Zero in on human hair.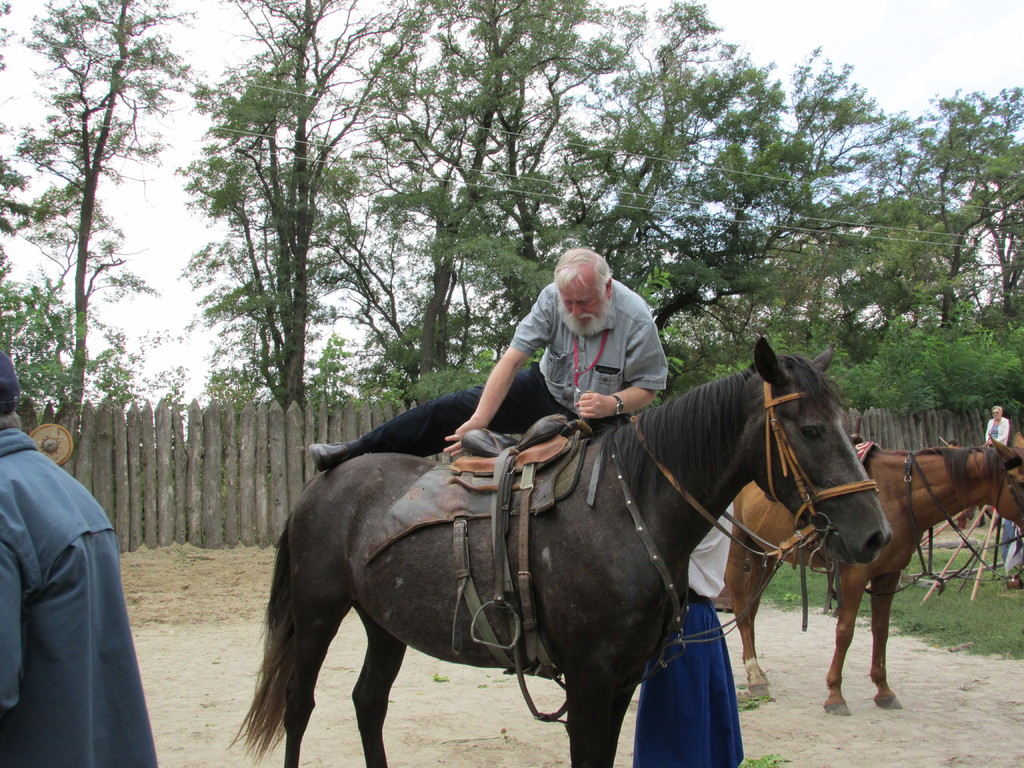
Zeroed in: left=0, top=410, right=25, bottom=435.
